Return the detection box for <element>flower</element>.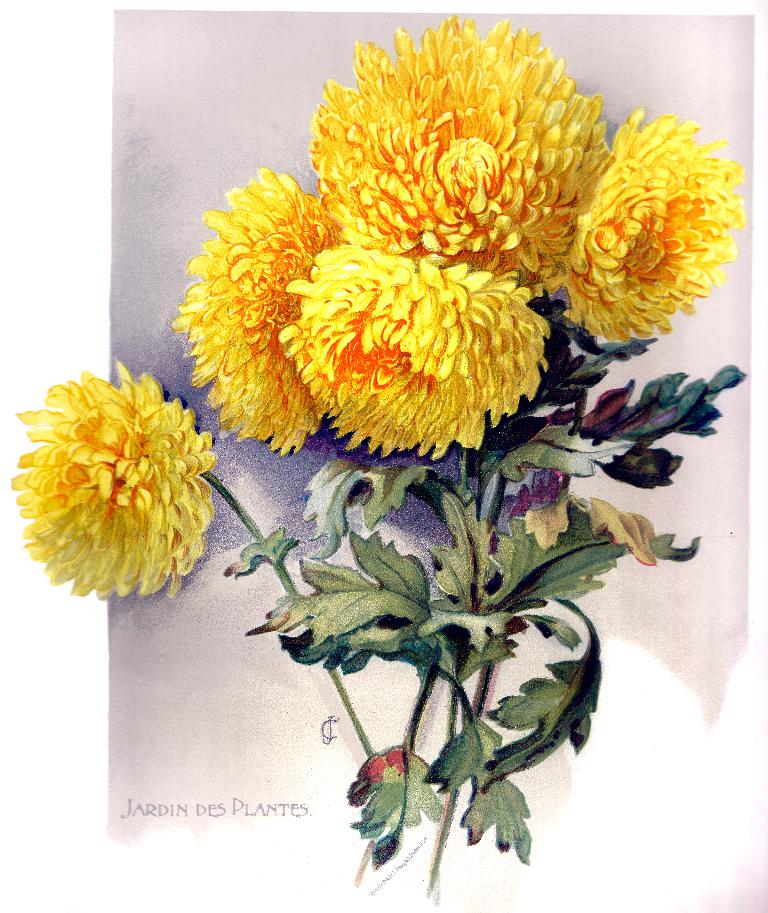
box=[307, 13, 606, 303].
